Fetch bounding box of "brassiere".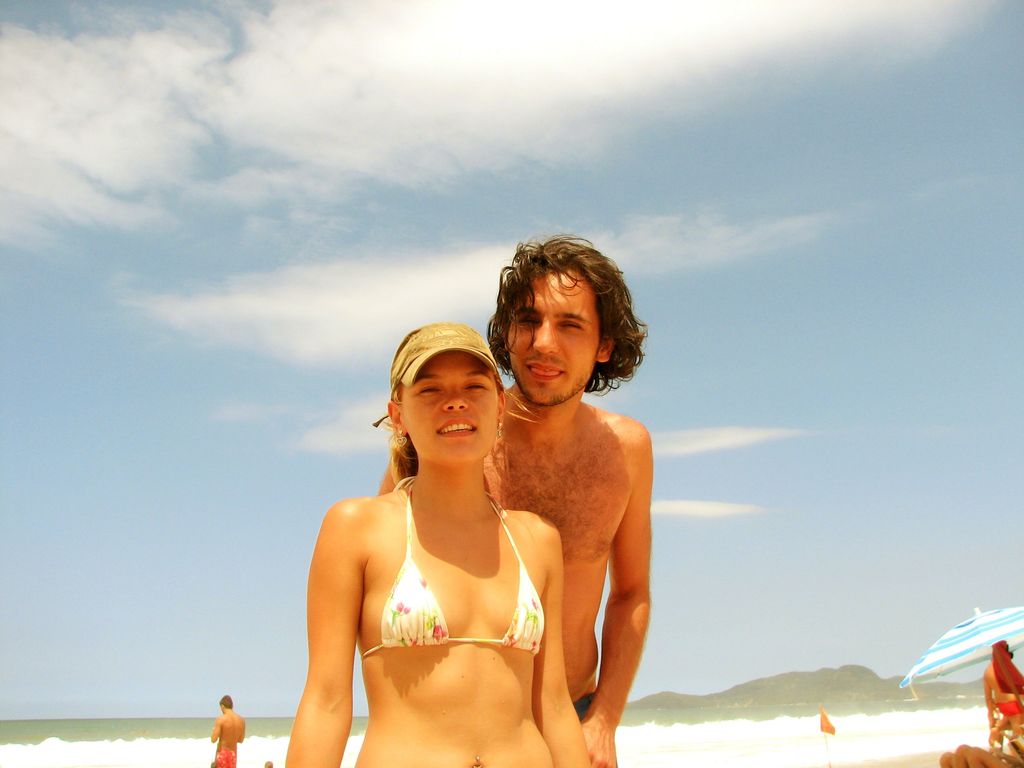
Bbox: 342/488/546/707.
